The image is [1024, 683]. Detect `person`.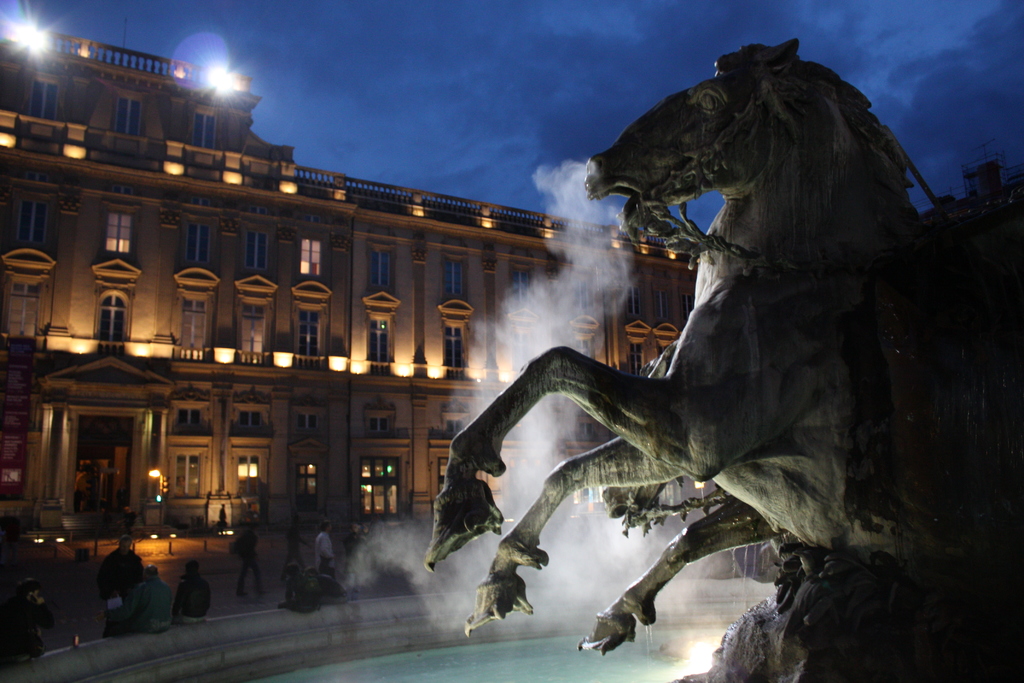
Detection: <region>308, 569, 349, 603</region>.
